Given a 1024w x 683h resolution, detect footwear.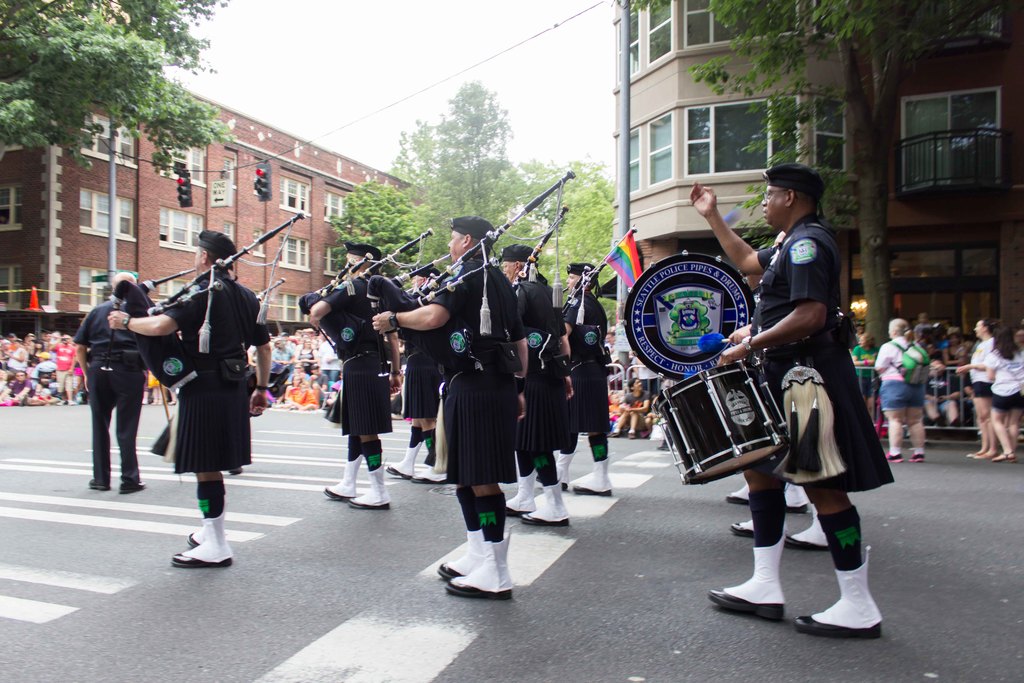
select_region(707, 536, 787, 623).
